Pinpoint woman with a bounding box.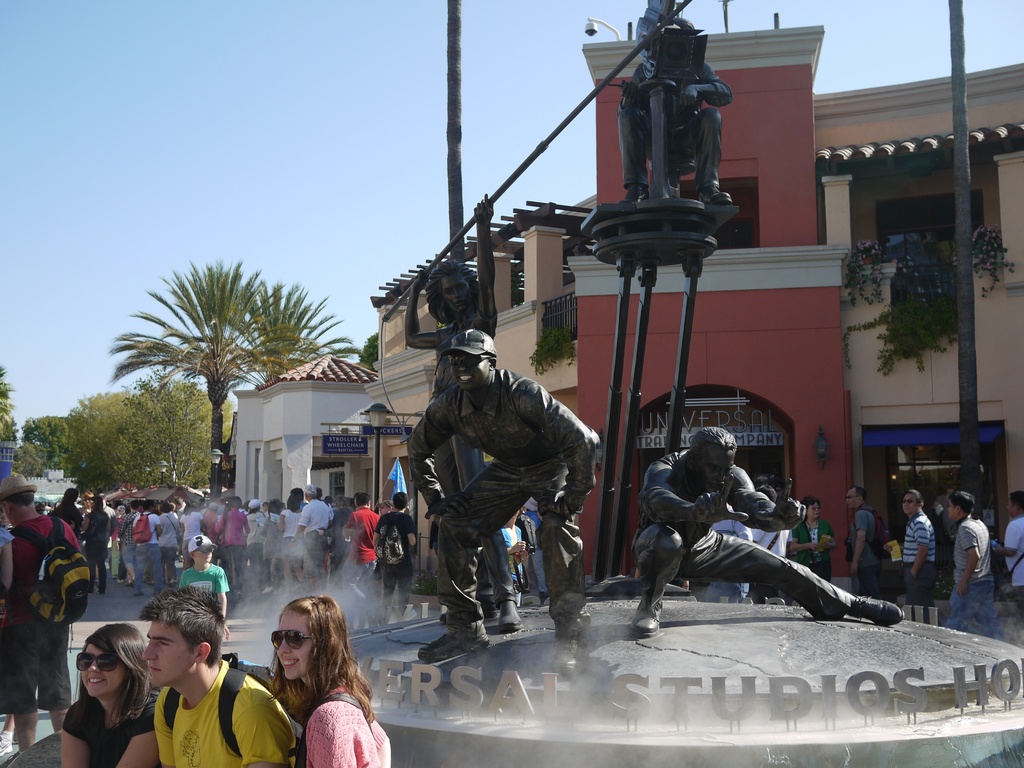
box=[275, 601, 392, 767].
